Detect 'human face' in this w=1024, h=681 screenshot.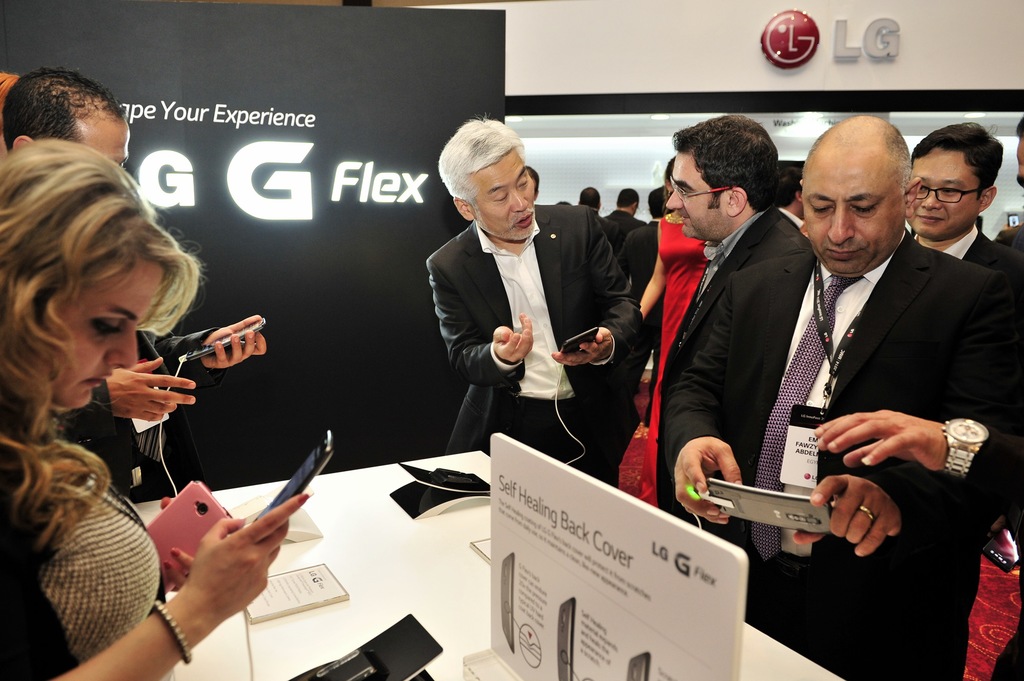
Detection: 473 152 538 241.
